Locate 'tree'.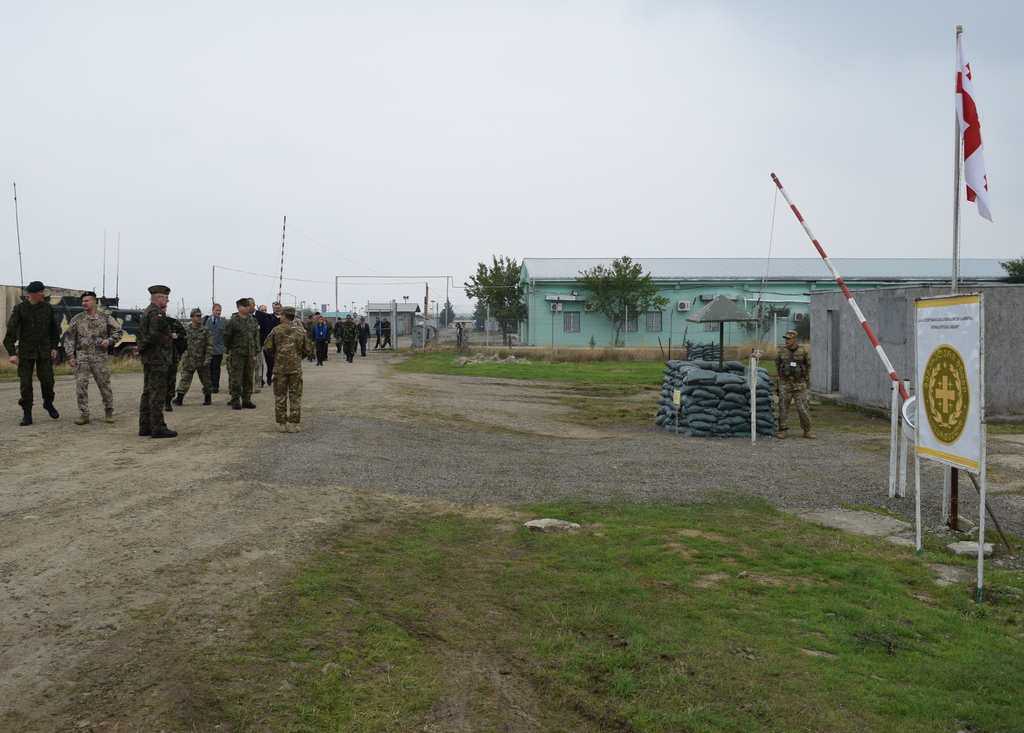
Bounding box: detection(570, 248, 674, 346).
